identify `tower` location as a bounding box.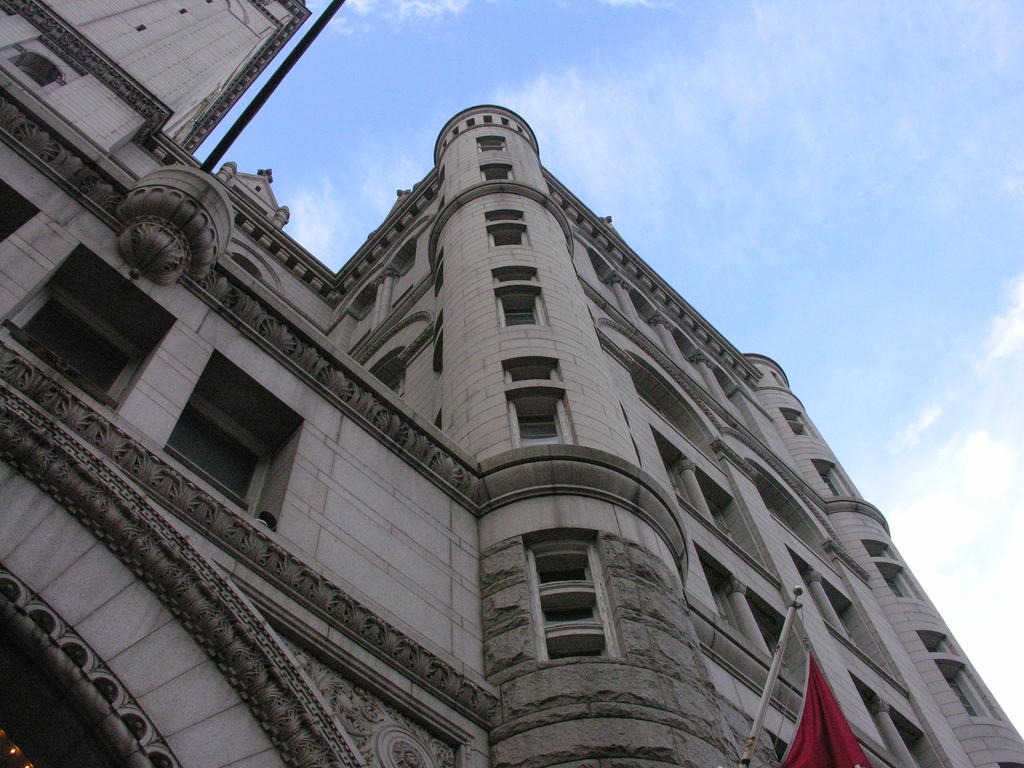
bbox=(0, 0, 1023, 767).
